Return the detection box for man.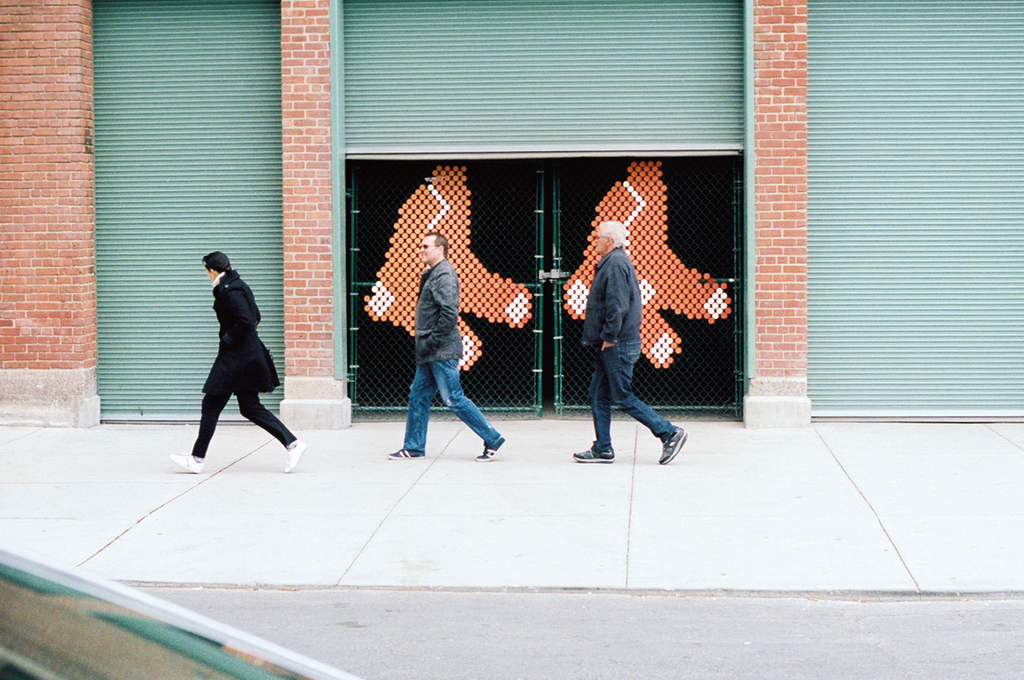
box(383, 234, 507, 461).
